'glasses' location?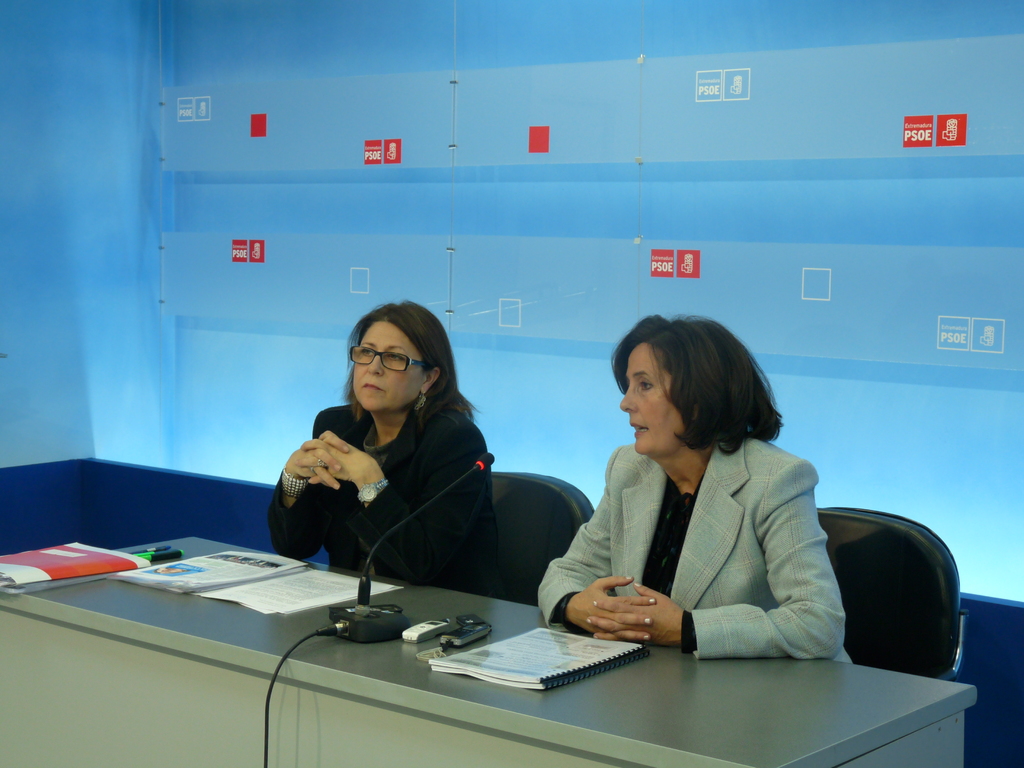
x1=347, y1=343, x2=435, y2=378
